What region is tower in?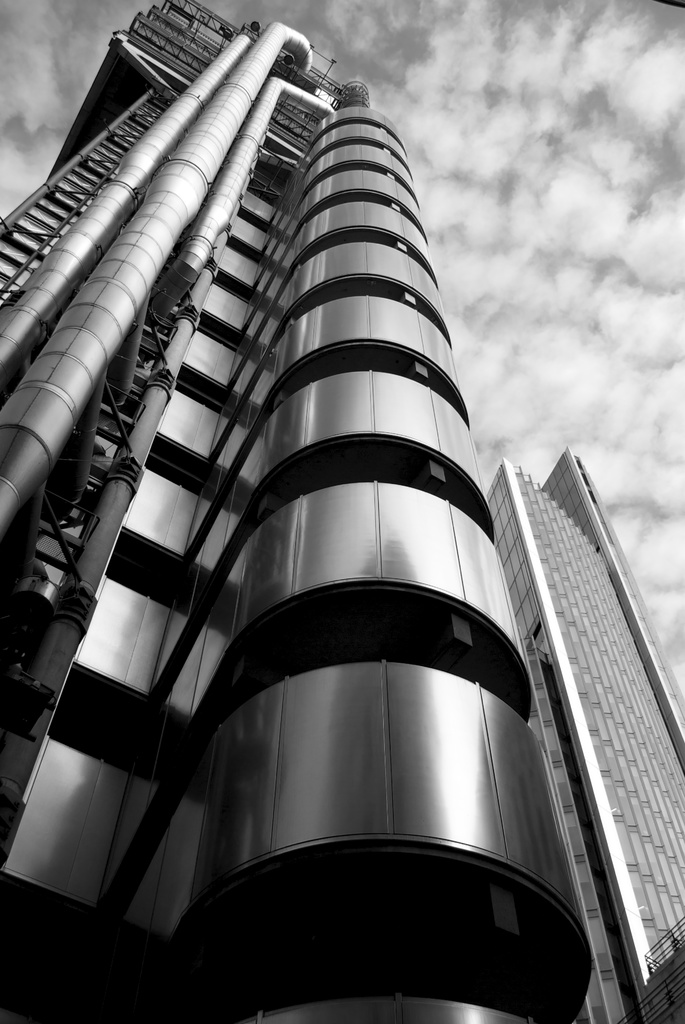
[488,462,684,1023].
